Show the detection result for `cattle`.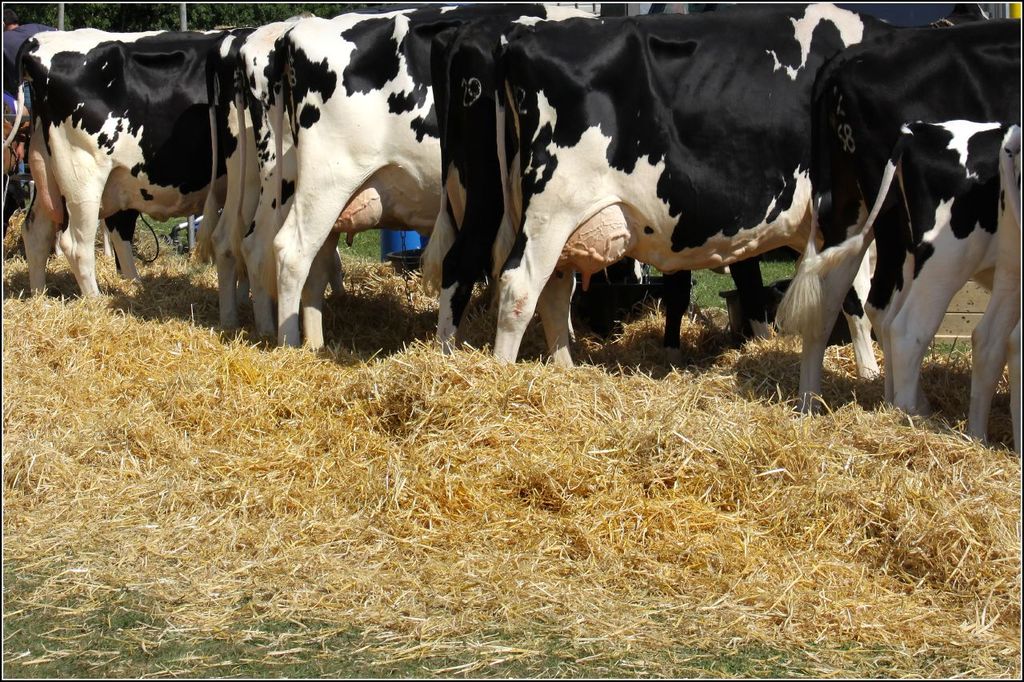
rect(1, 24, 346, 309).
